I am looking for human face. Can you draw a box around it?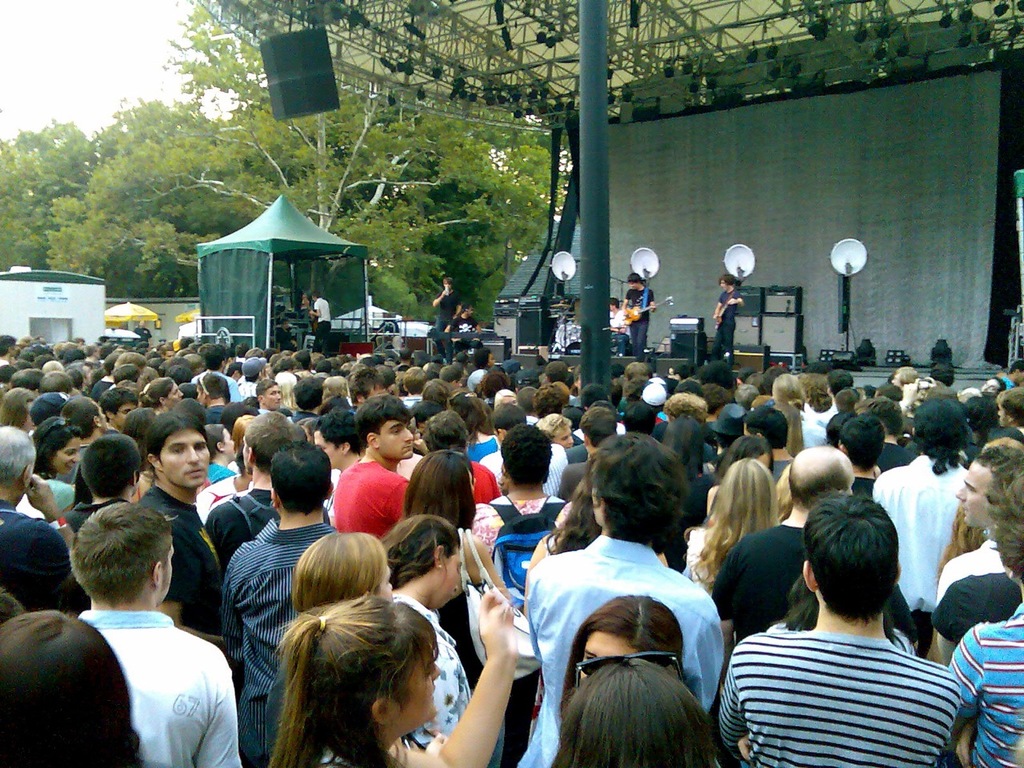
Sure, the bounding box is <bbox>220, 431, 234, 455</bbox>.
